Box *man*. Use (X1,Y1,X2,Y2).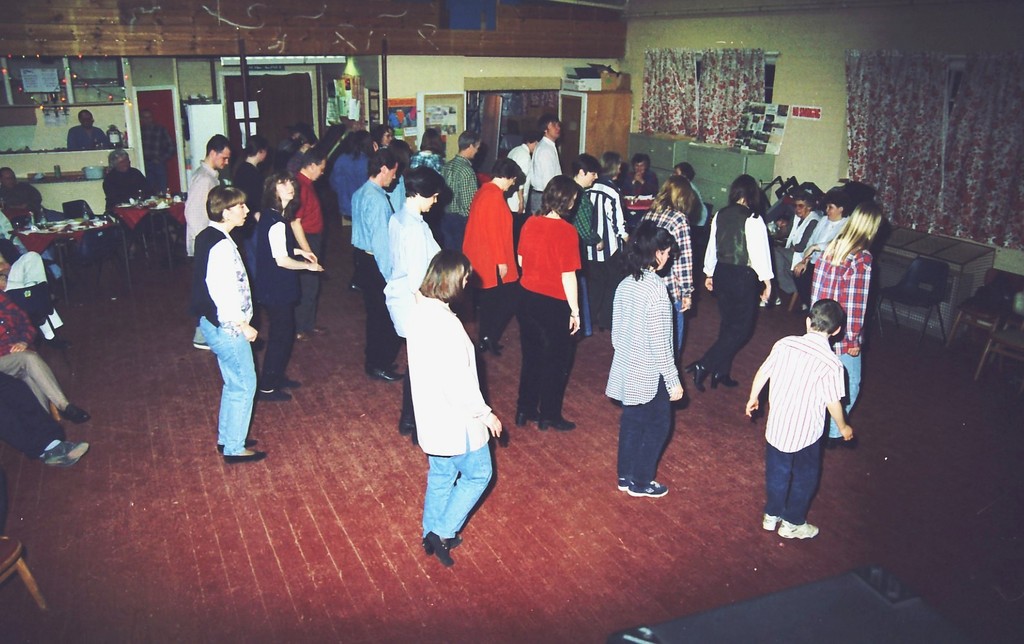
(567,156,600,248).
